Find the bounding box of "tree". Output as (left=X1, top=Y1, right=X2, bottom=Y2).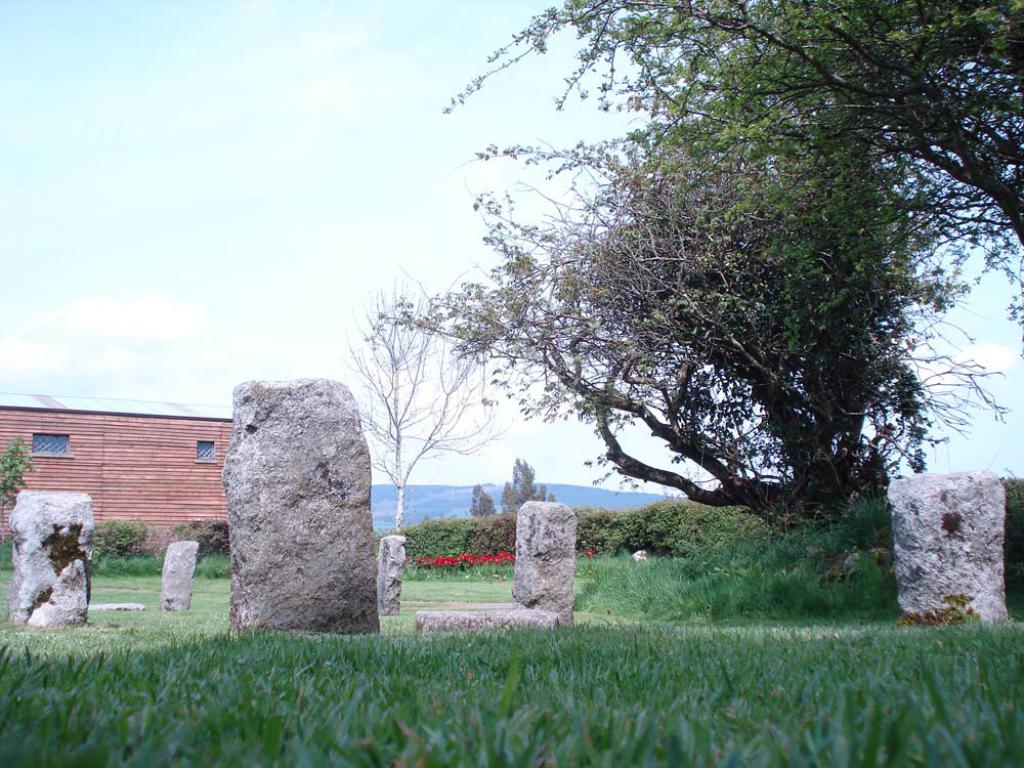
(left=0, top=436, right=38, bottom=516).
